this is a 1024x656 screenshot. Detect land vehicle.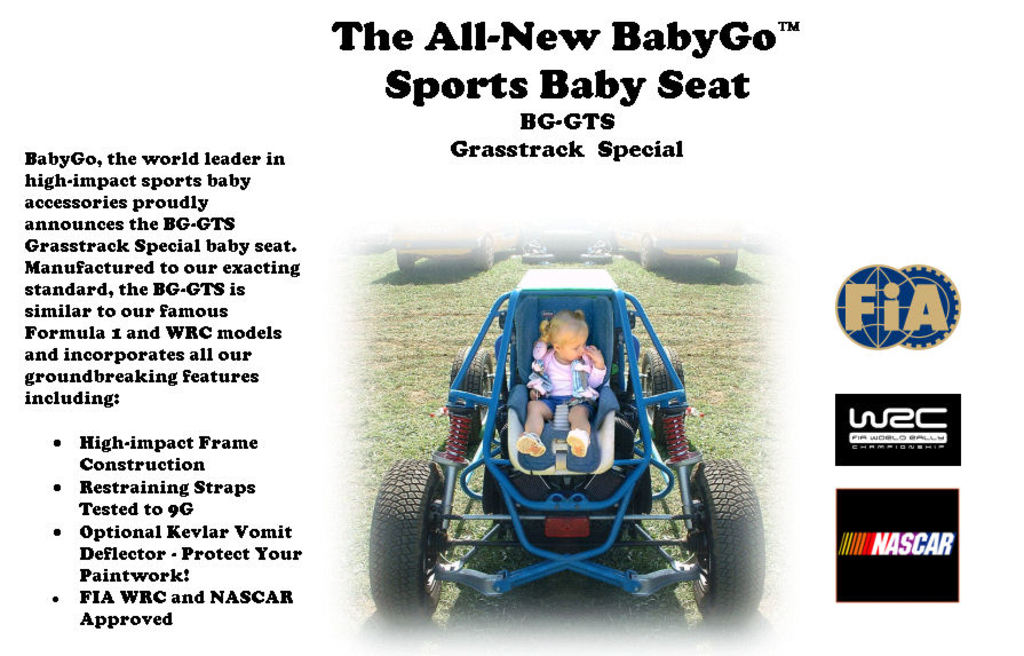
[370, 270, 767, 629].
